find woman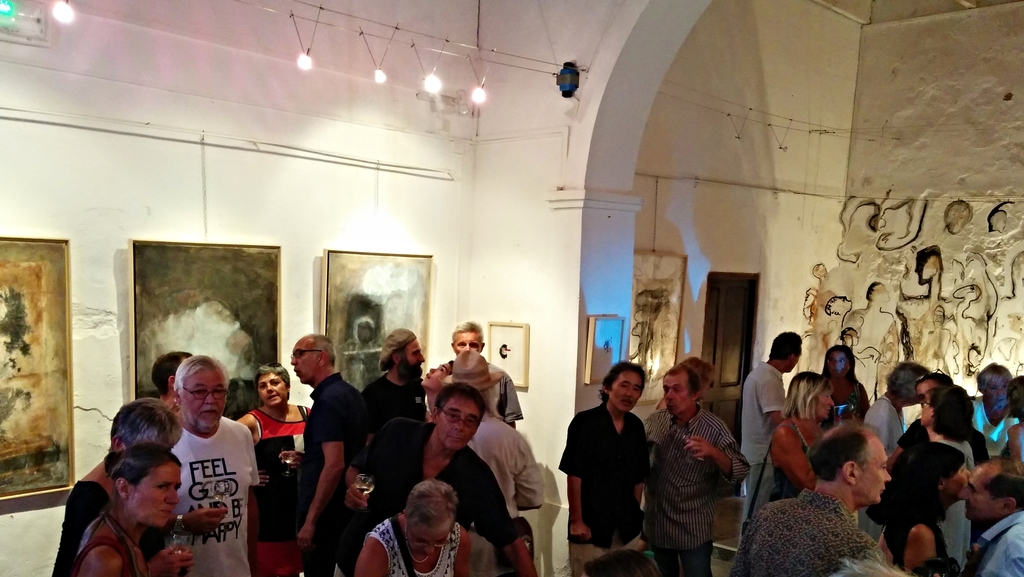
425,356,455,417
